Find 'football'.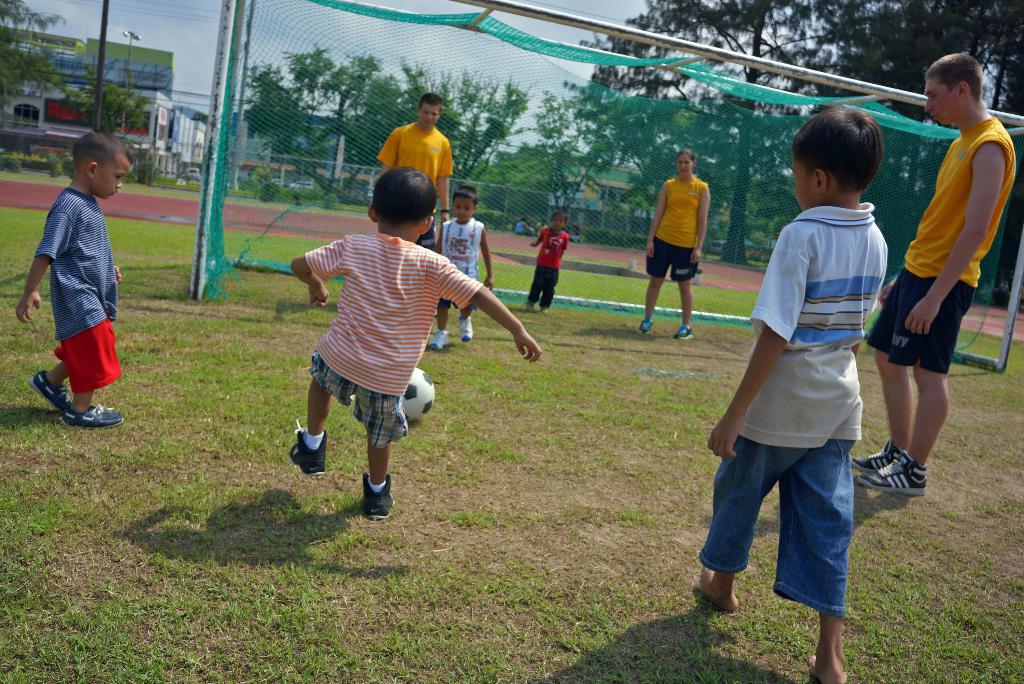
box=[404, 366, 434, 421].
